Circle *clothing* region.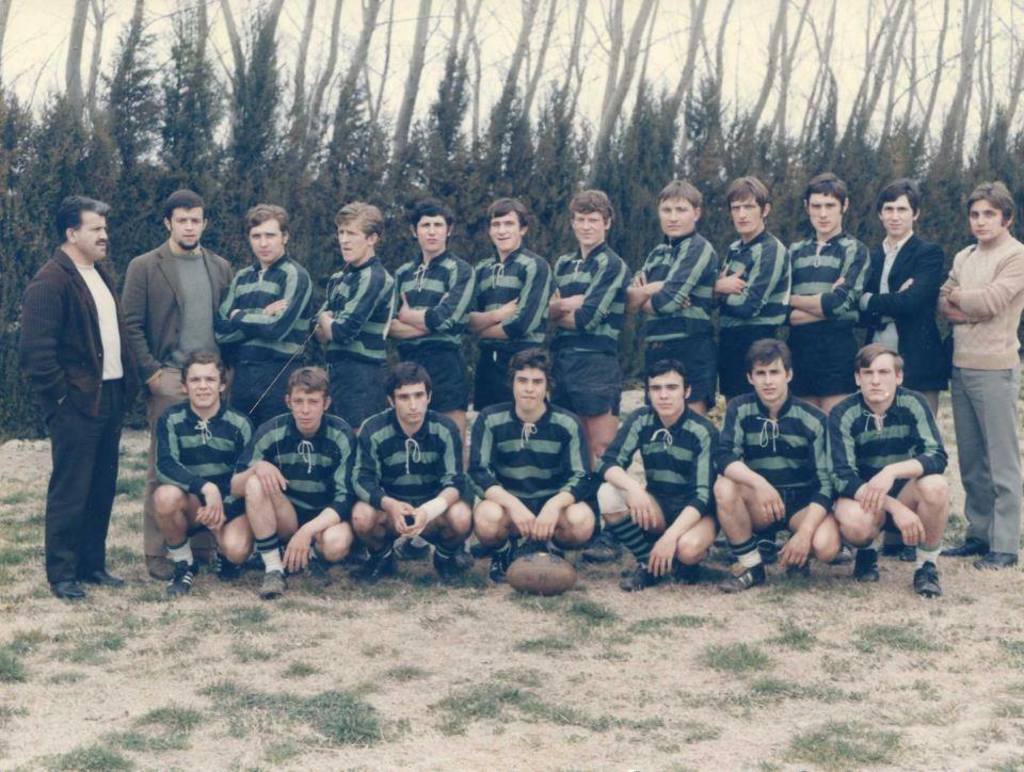
Region: rect(732, 226, 789, 383).
